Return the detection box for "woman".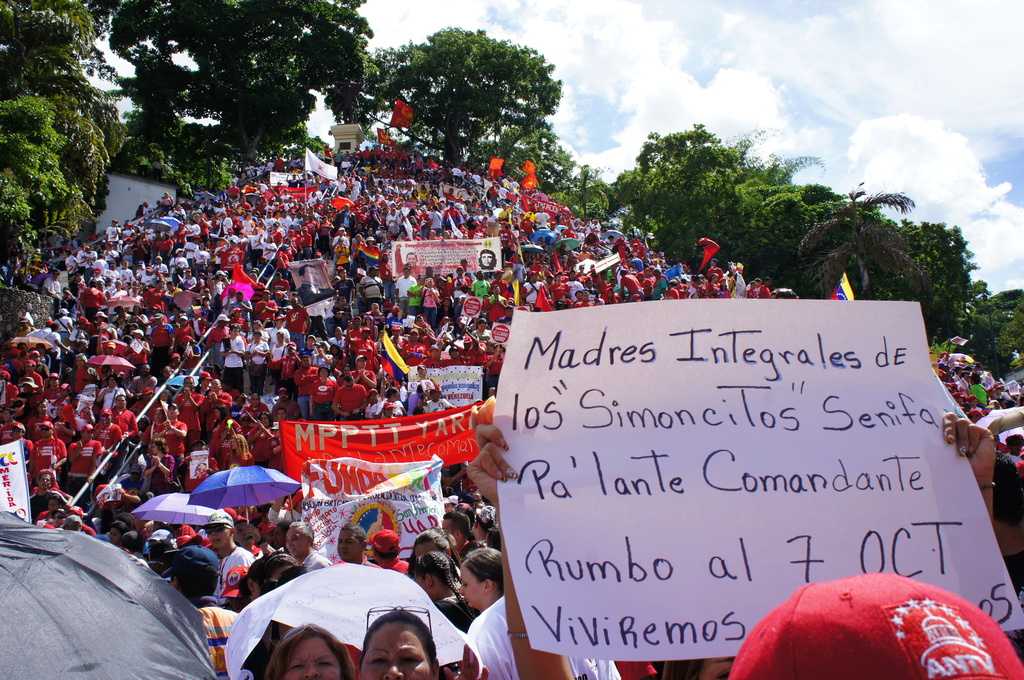
(269,330,289,393).
